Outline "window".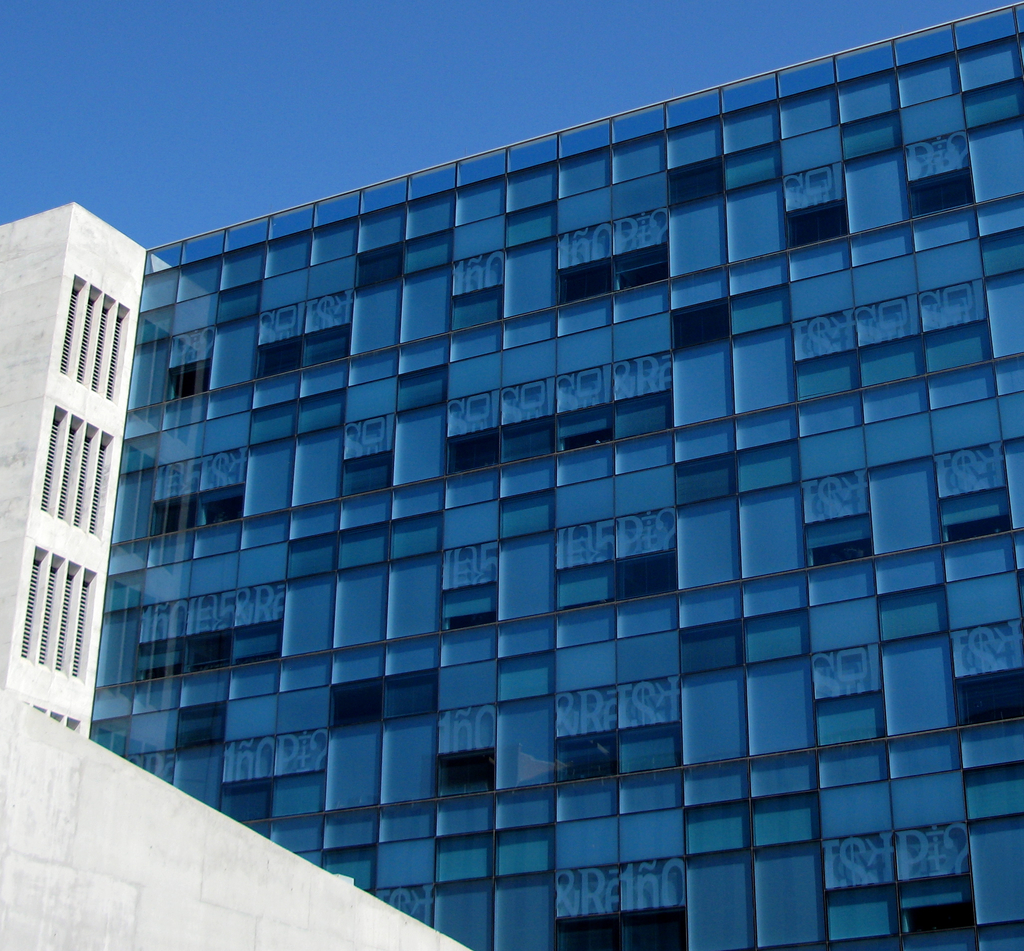
Outline: (x1=431, y1=568, x2=504, y2=640).
